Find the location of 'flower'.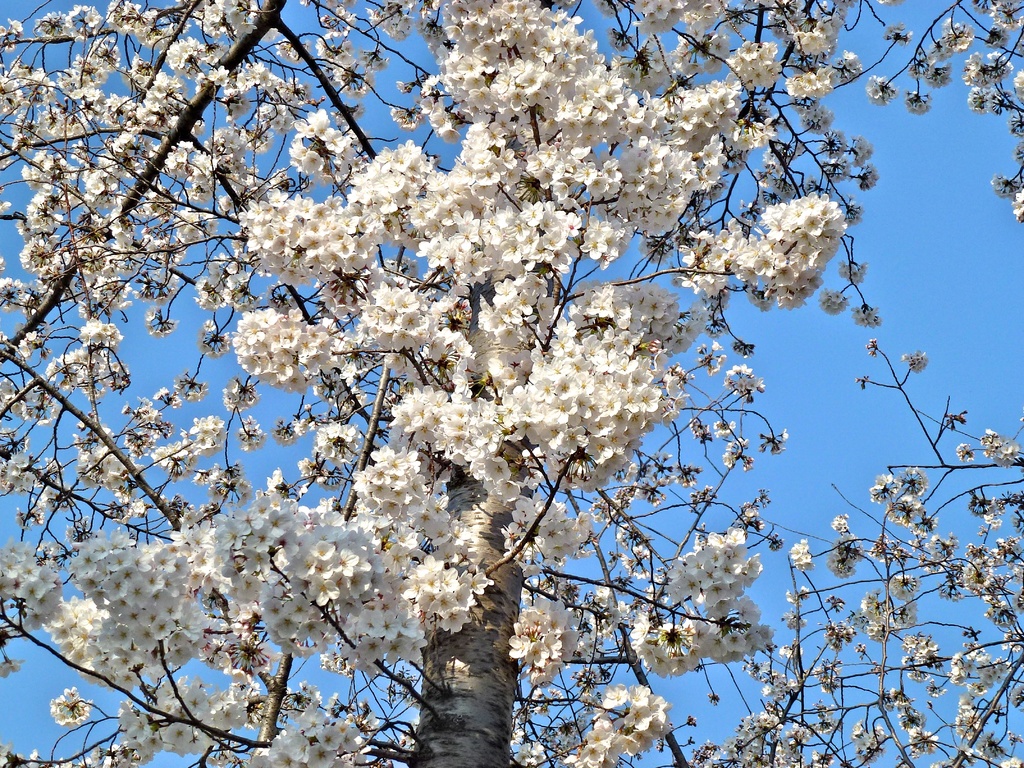
Location: {"left": 870, "top": 474, "right": 898, "bottom": 506}.
